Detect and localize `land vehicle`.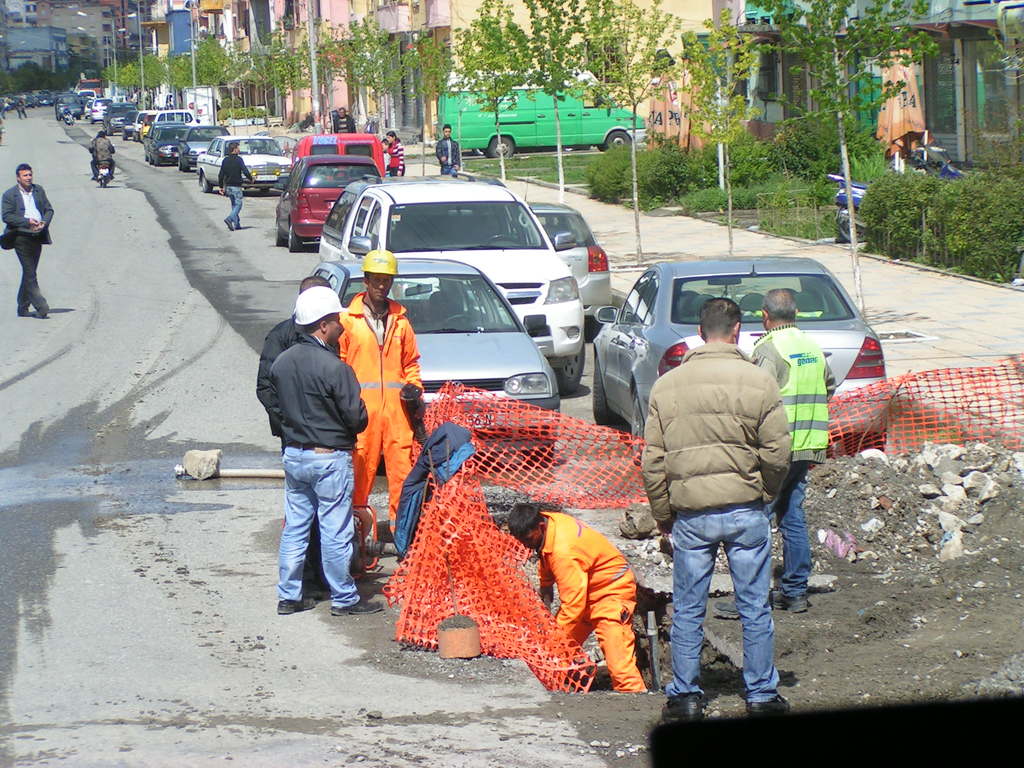
Localized at bbox(92, 97, 102, 122).
